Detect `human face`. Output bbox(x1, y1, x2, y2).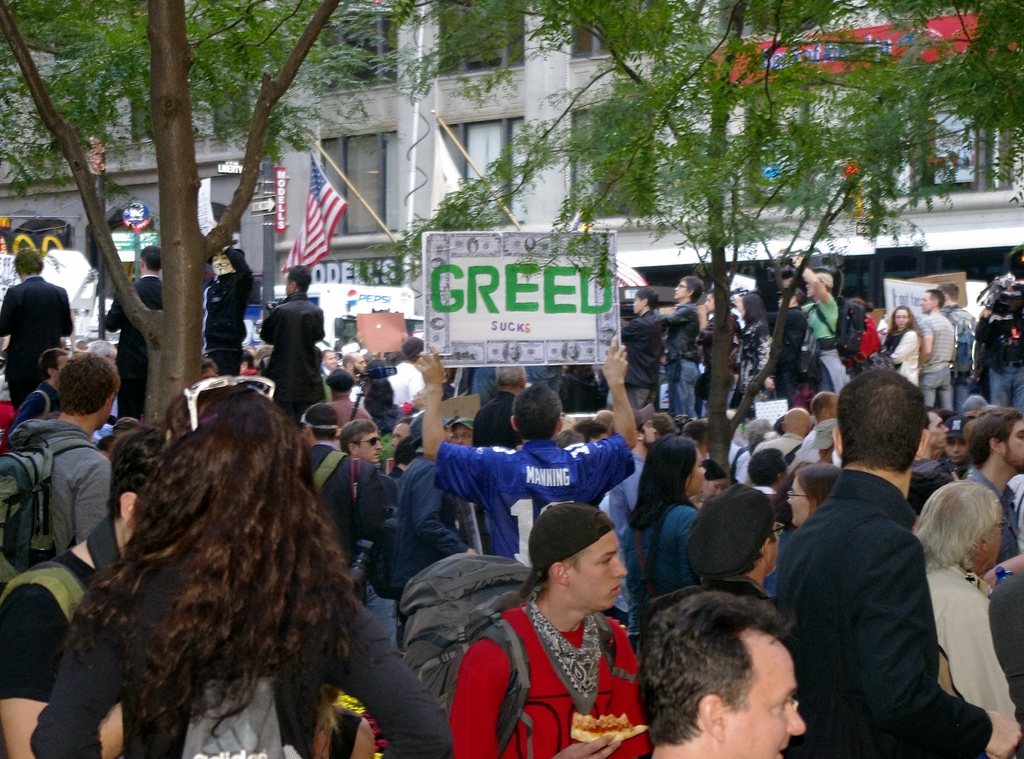
bbox(571, 527, 626, 608).
